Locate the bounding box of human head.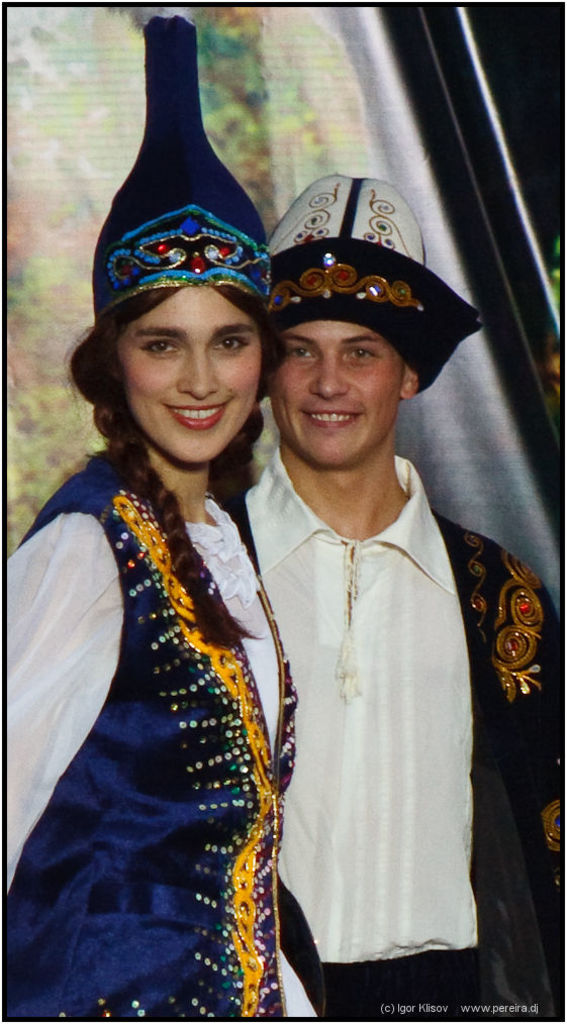
Bounding box: detection(264, 208, 438, 466).
